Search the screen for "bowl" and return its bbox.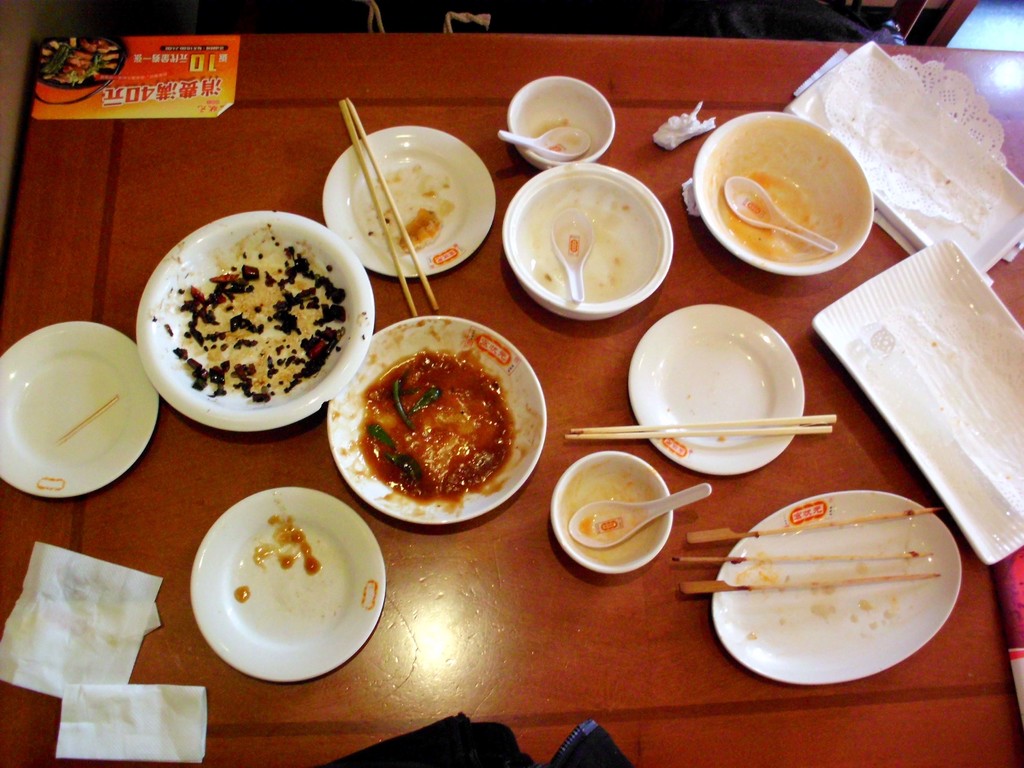
Found: 485 81 632 152.
